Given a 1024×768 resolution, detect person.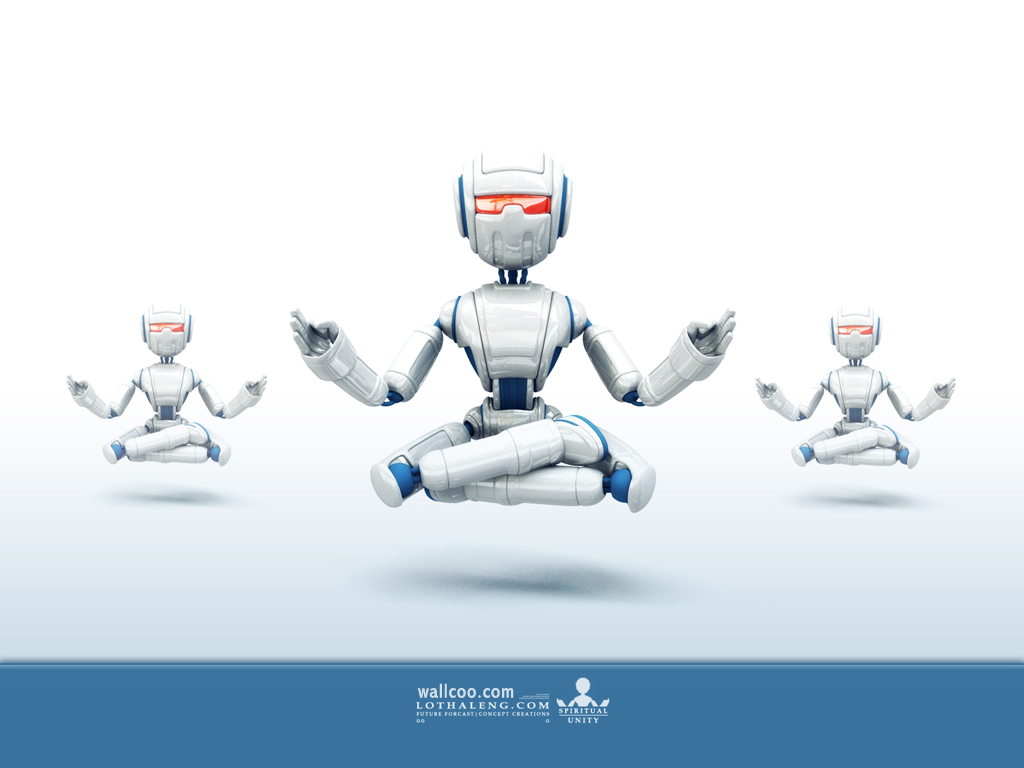
[81,292,243,501].
